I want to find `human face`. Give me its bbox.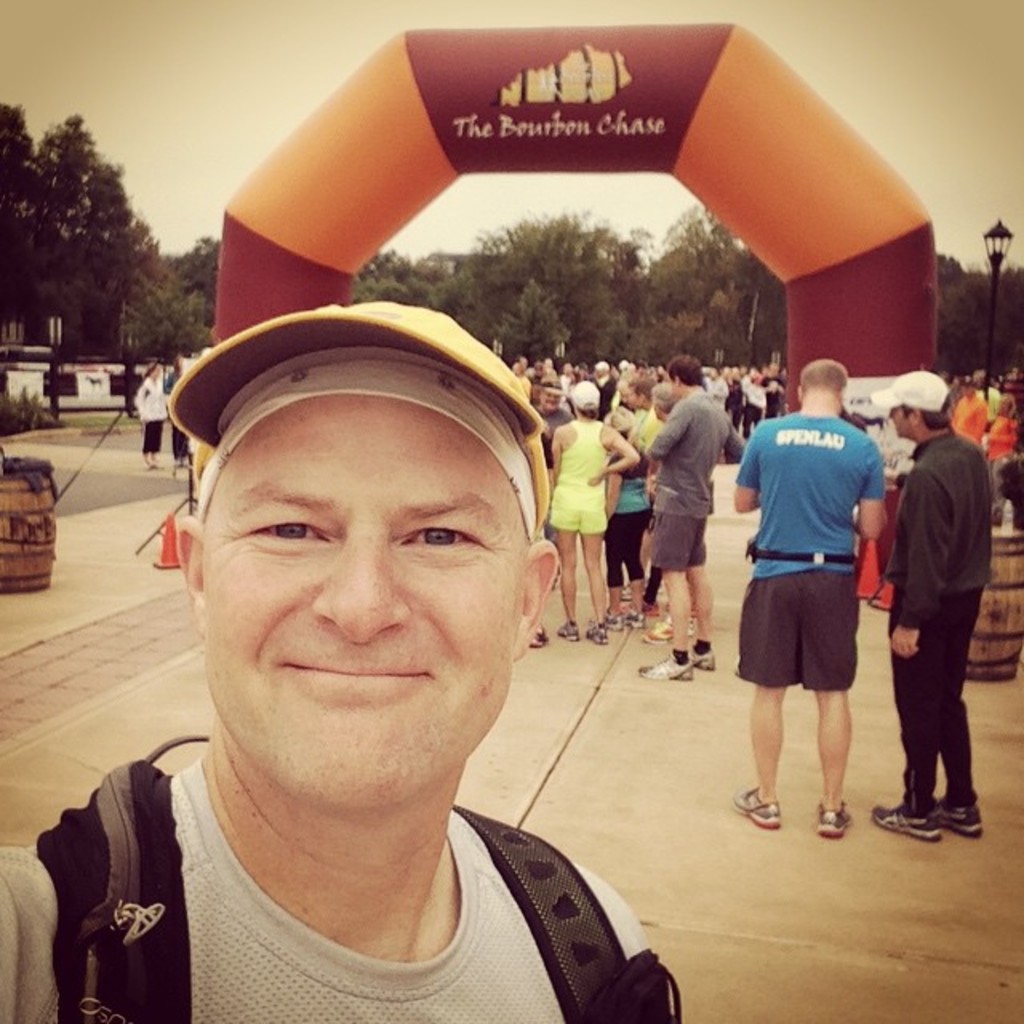
locate(205, 395, 533, 808).
